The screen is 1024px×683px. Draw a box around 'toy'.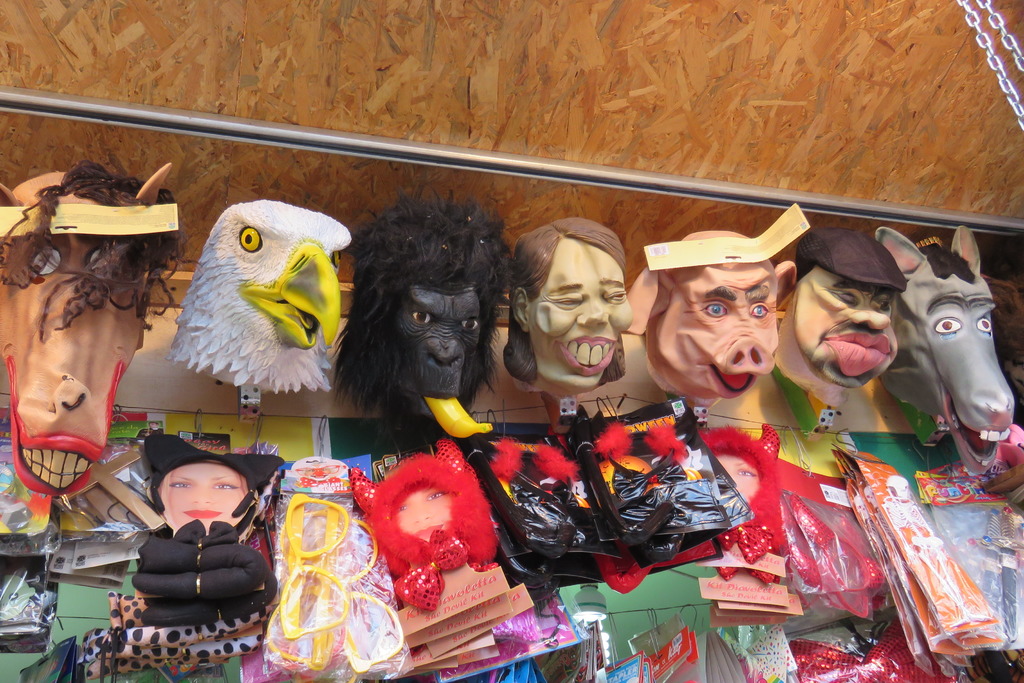
(169, 206, 353, 397).
